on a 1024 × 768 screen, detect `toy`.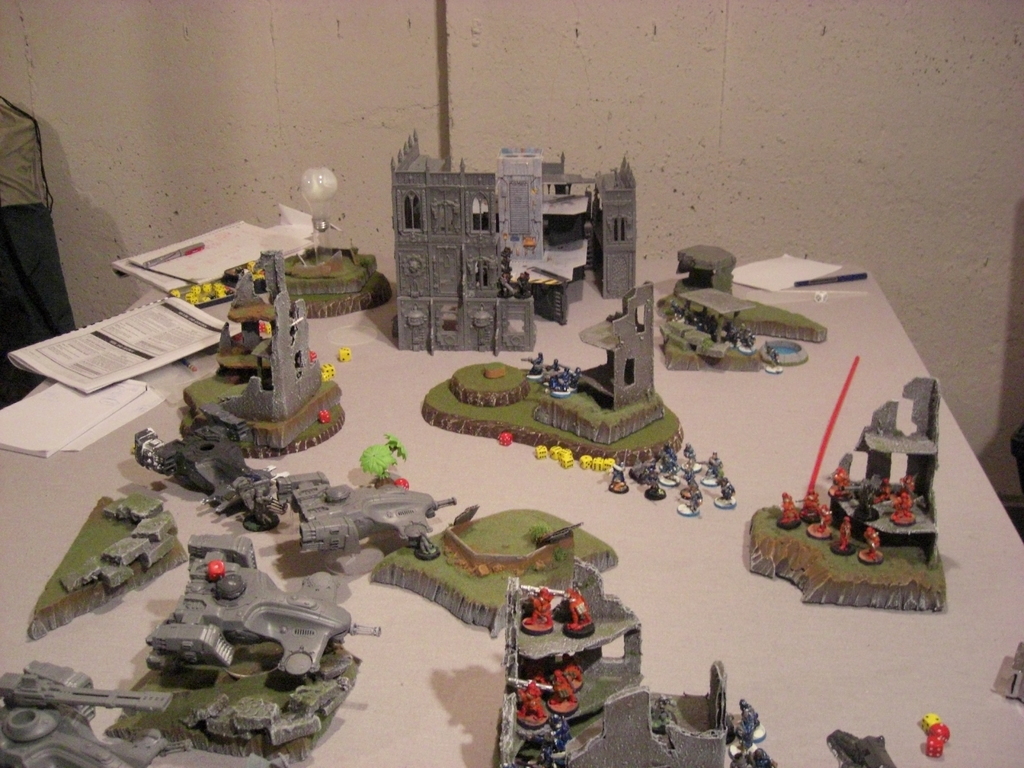
bbox(740, 327, 758, 352).
